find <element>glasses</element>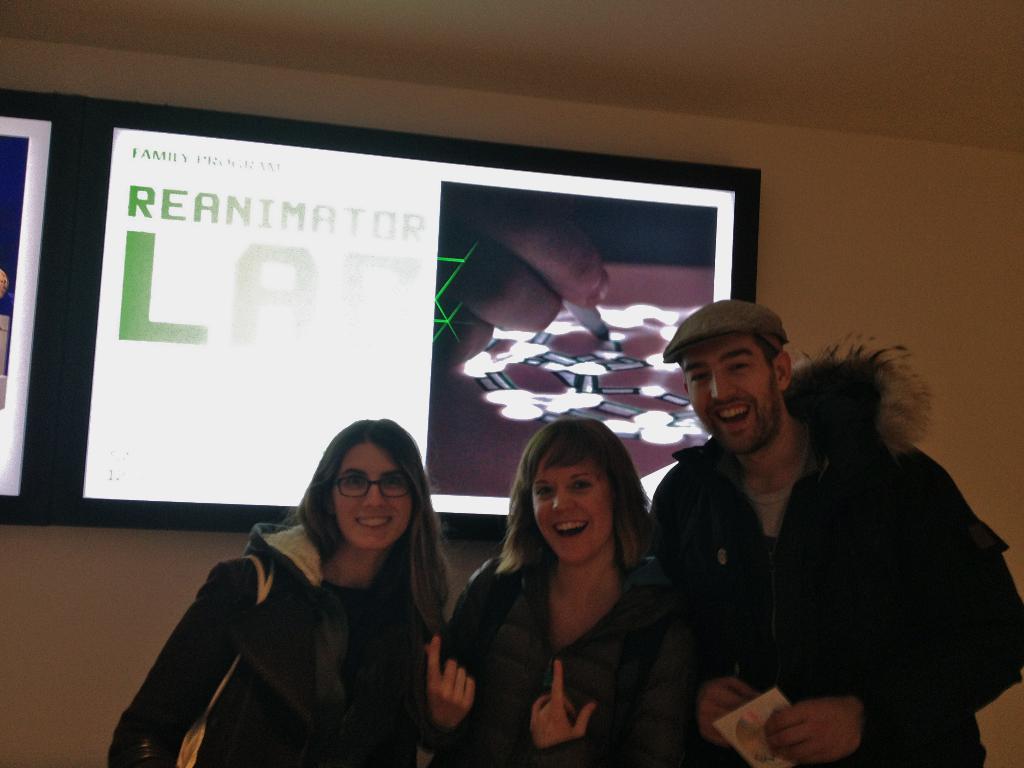
[333,467,415,502]
